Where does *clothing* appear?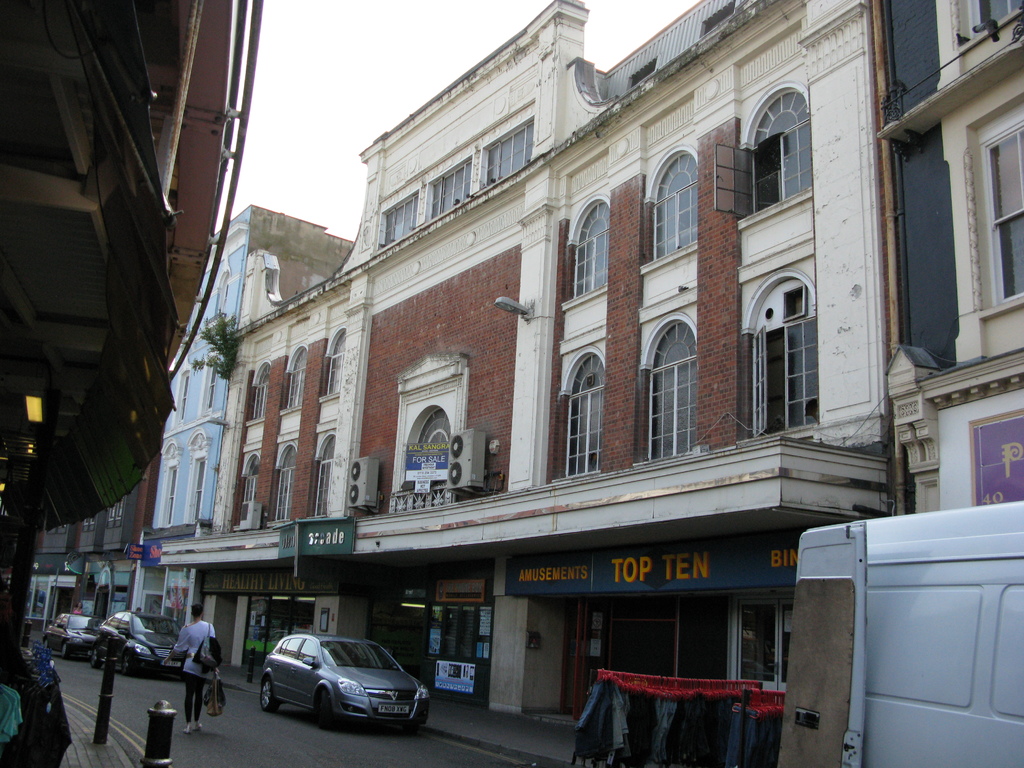
Appears at box(172, 615, 220, 728).
